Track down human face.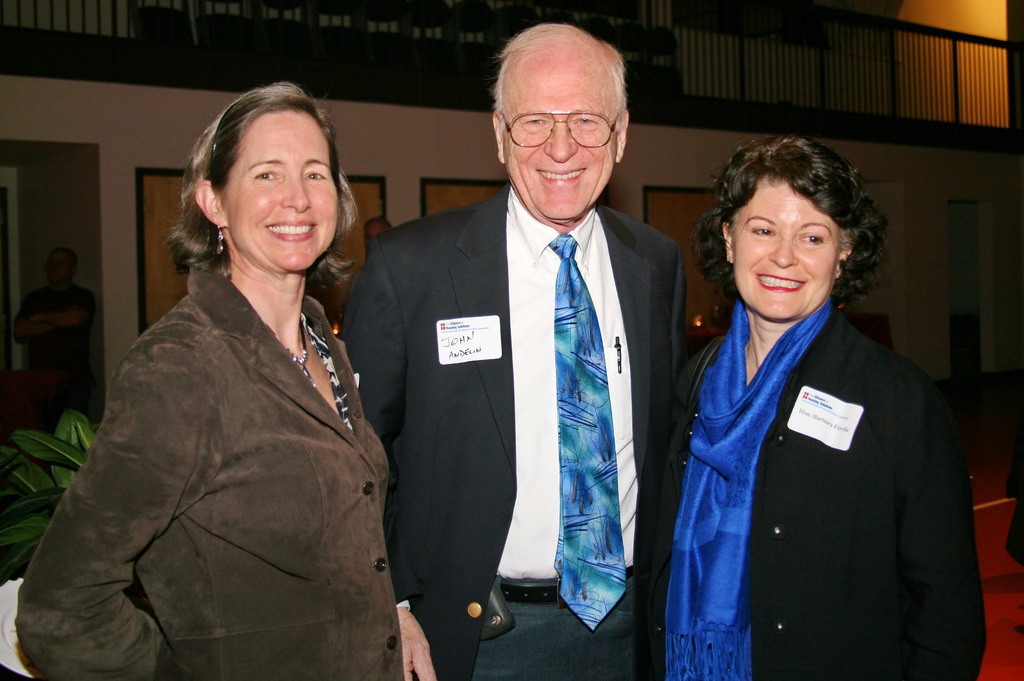
Tracked to [224, 117, 341, 269].
